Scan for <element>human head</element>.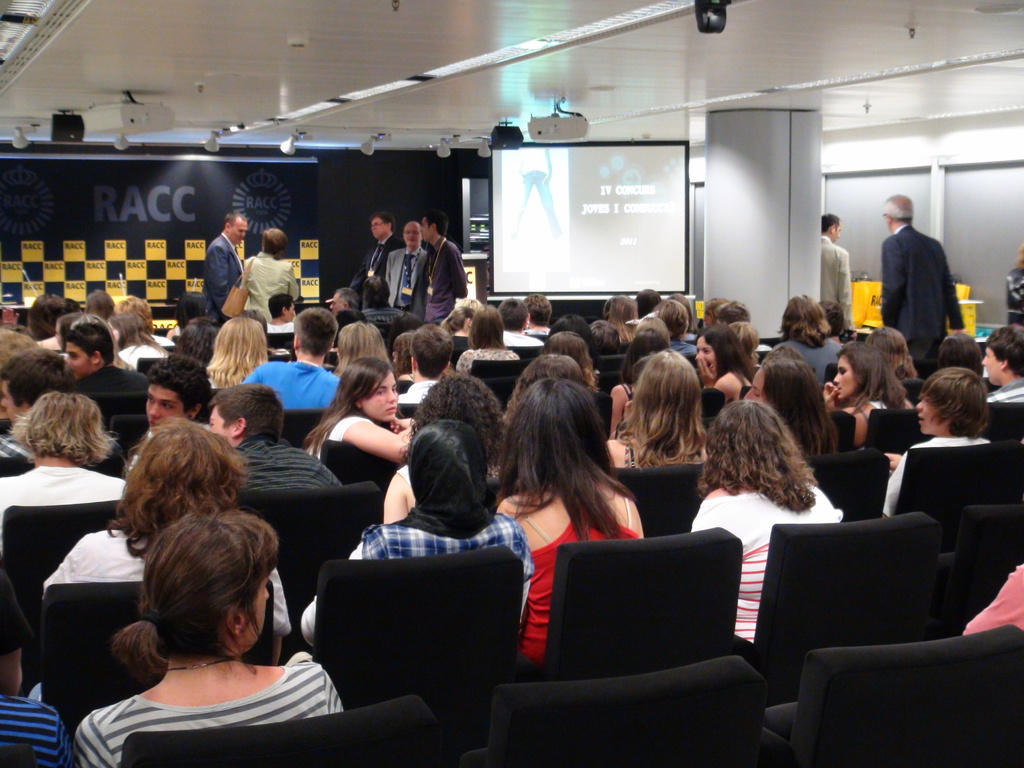
Scan result: <box>115,415,250,542</box>.
